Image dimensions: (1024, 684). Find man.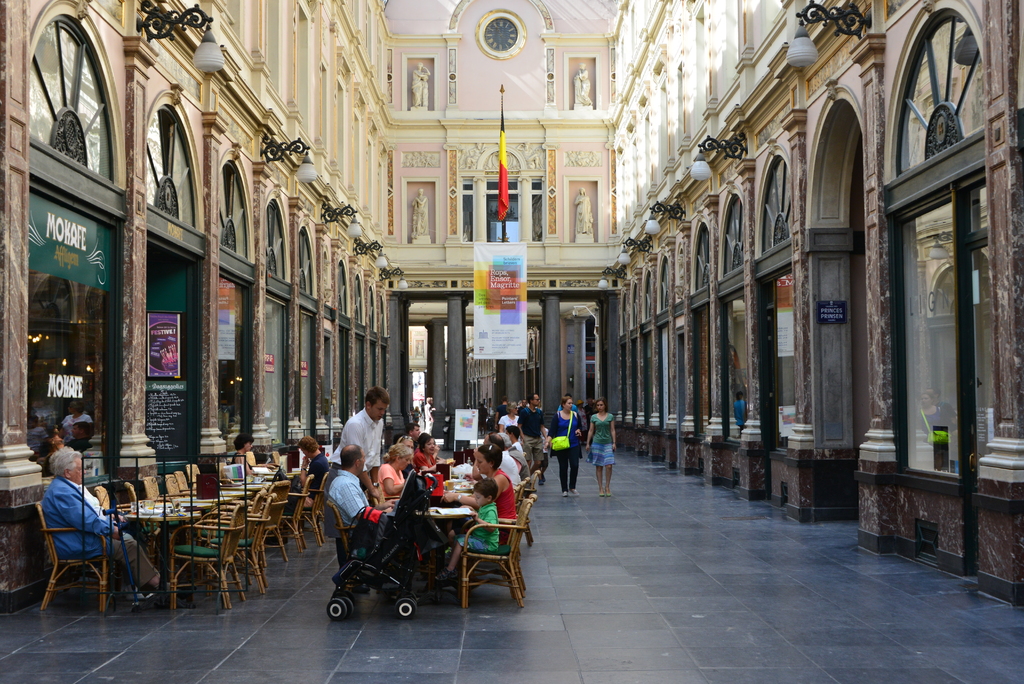
BBox(406, 421, 417, 439).
